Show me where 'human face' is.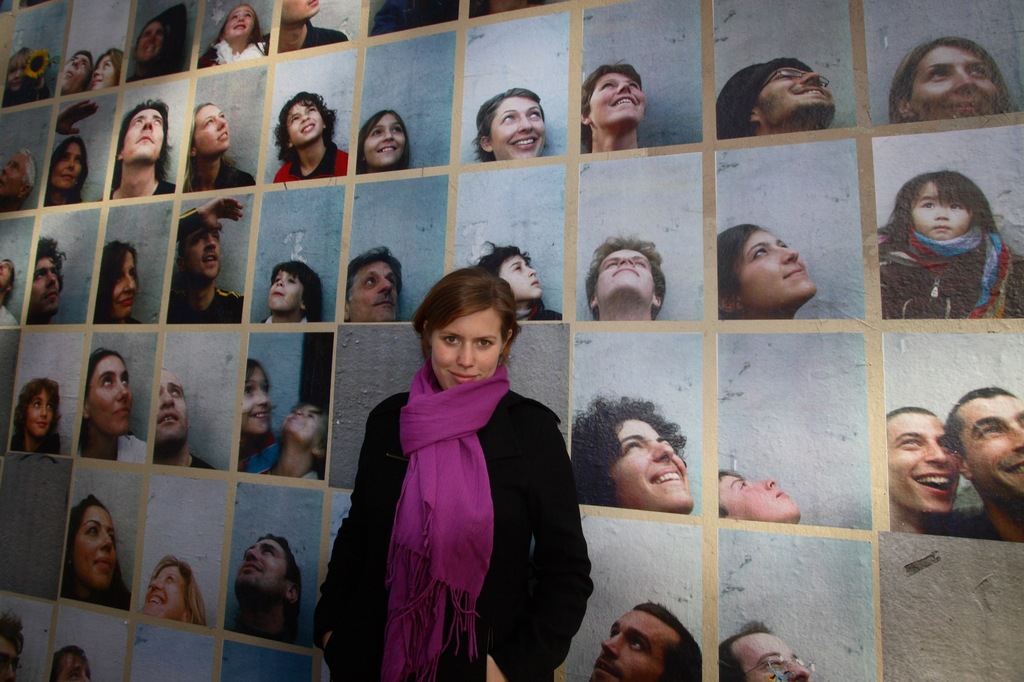
'human face' is at {"x1": 886, "y1": 409, "x2": 962, "y2": 512}.
